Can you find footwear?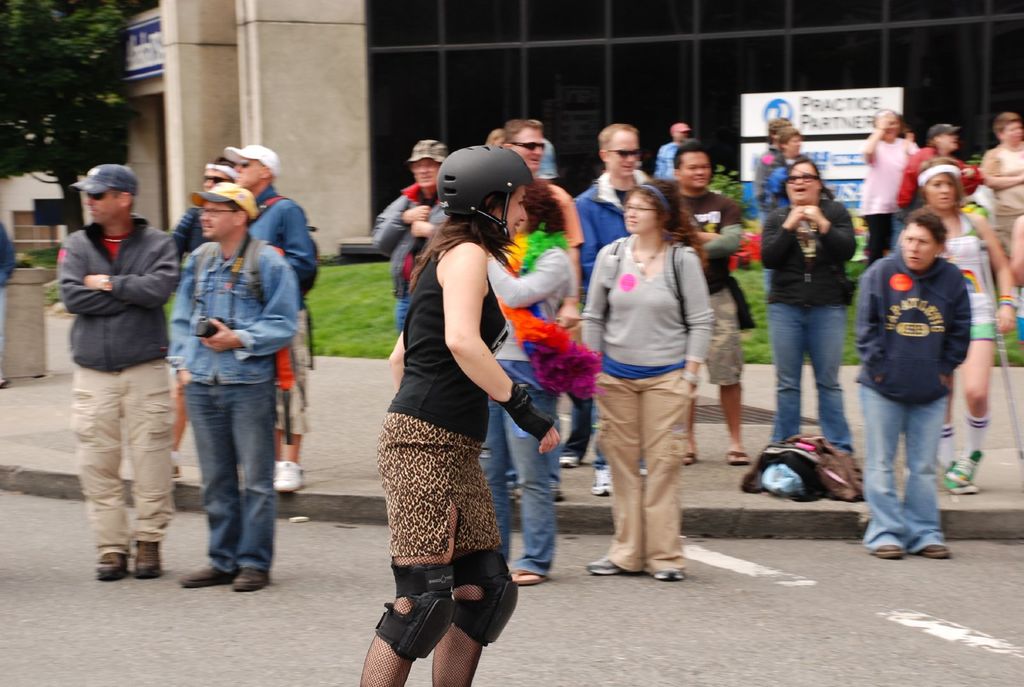
Yes, bounding box: <region>948, 448, 982, 487</region>.
